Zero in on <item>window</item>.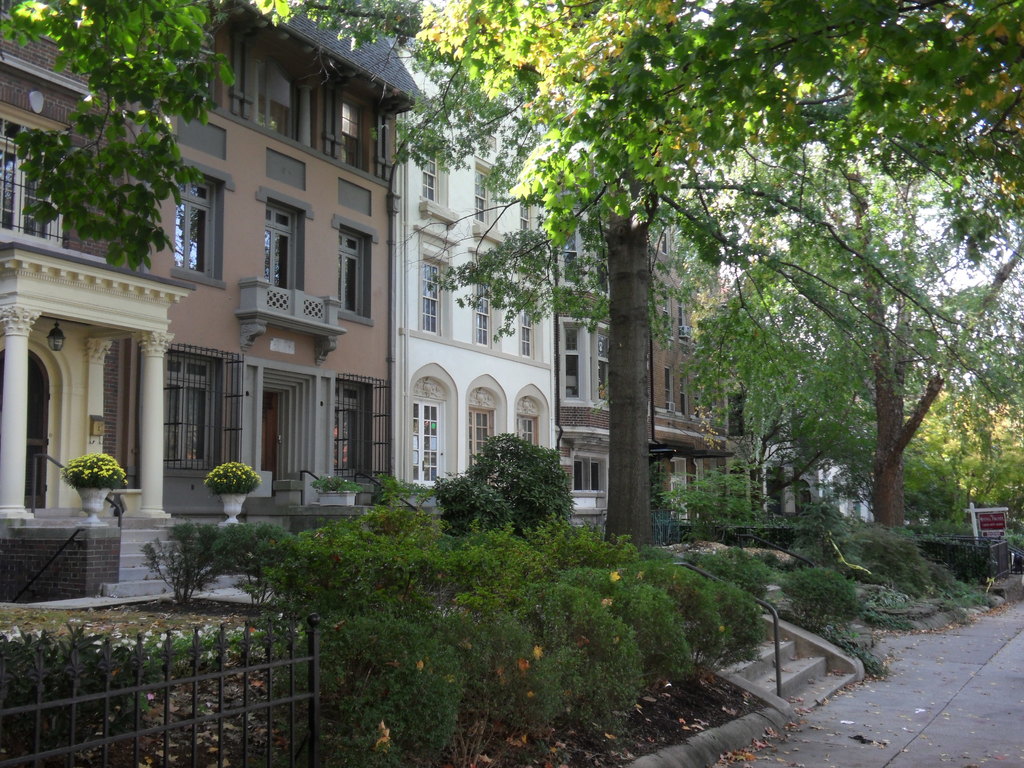
Zeroed in: left=192, top=26, right=214, bottom=101.
